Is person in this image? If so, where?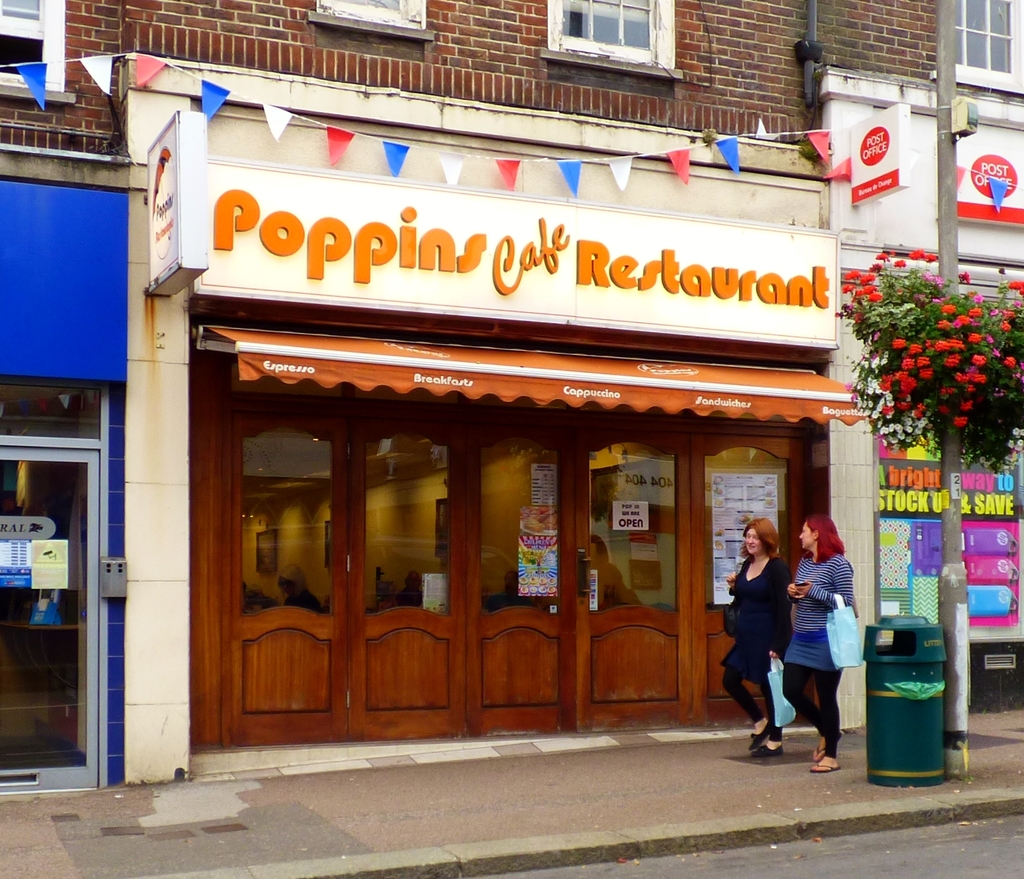
Yes, at detection(713, 518, 790, 759).
